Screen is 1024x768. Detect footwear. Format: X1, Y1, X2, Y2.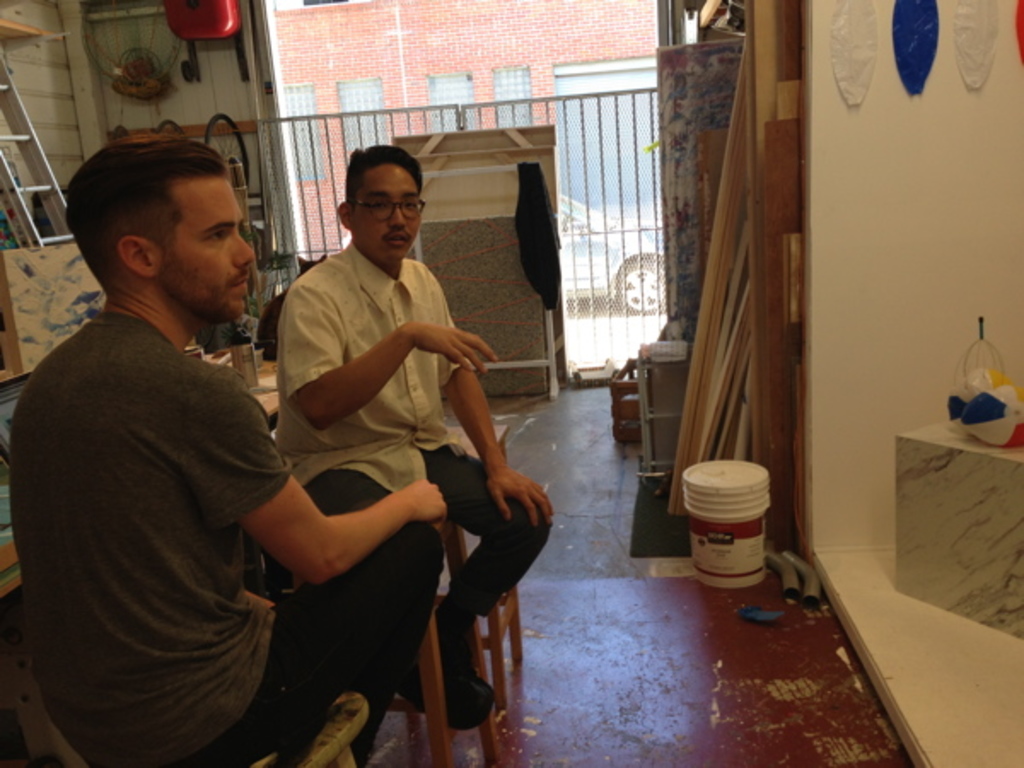
398, 596, 497, 741.
